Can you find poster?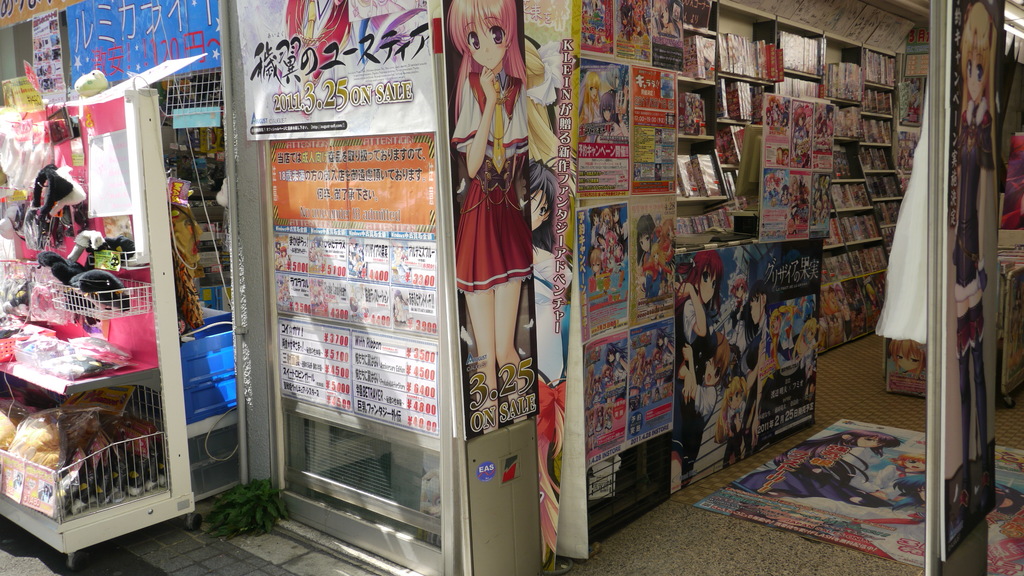
Yes, bounding box: [270, 136, 436, 436].
